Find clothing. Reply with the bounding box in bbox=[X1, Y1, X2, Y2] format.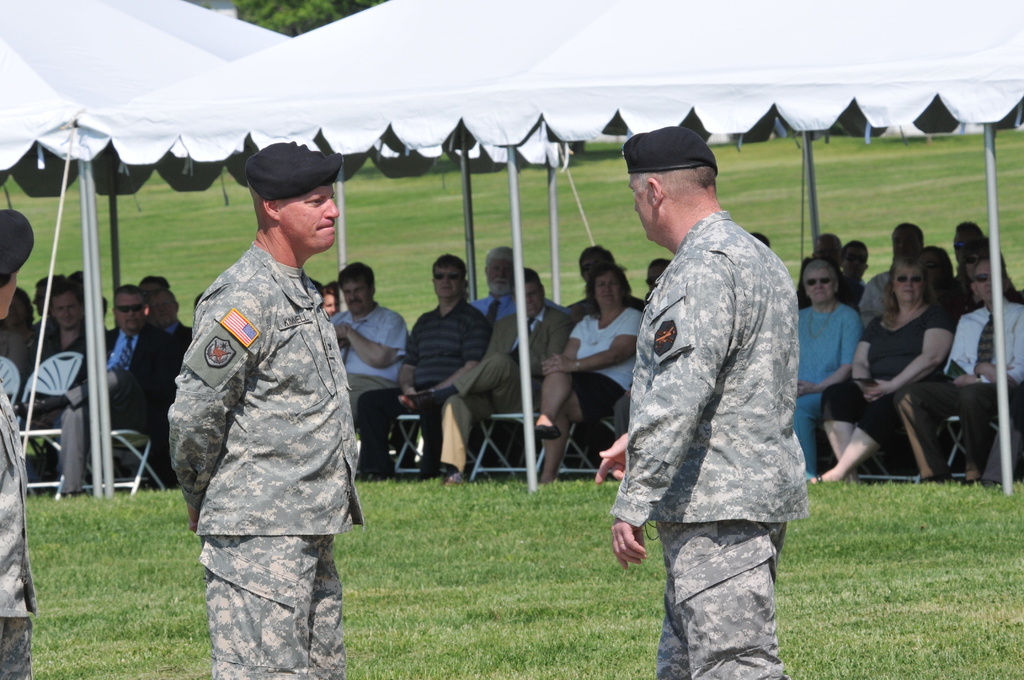
bbox=[571, 302, 647, 416].
